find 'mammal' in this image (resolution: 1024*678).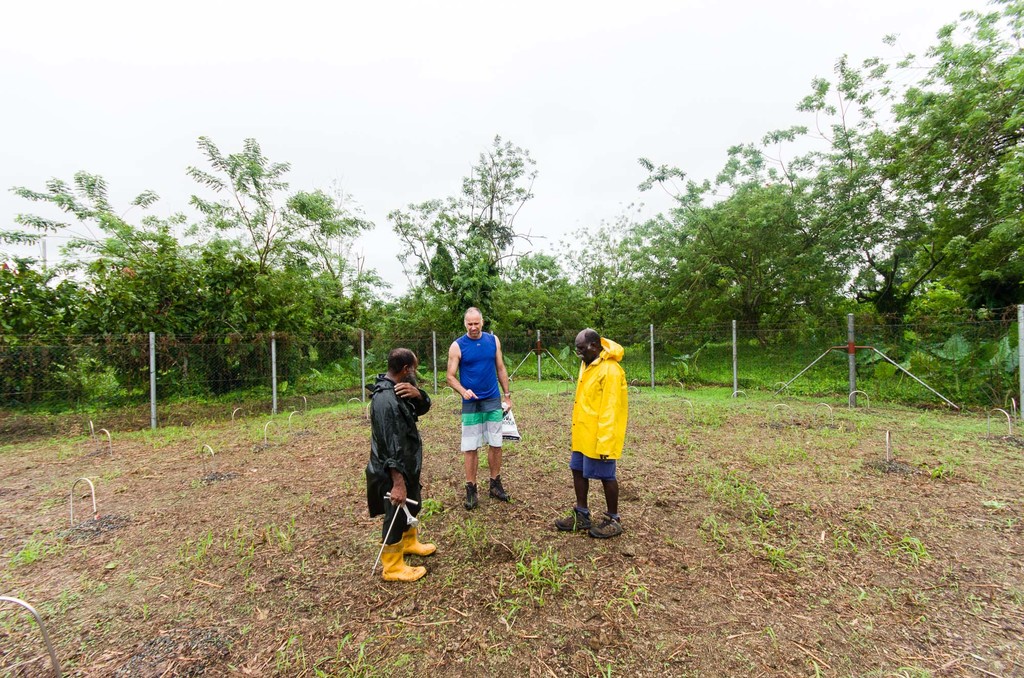
BBox(553, 326, 625, 539).
